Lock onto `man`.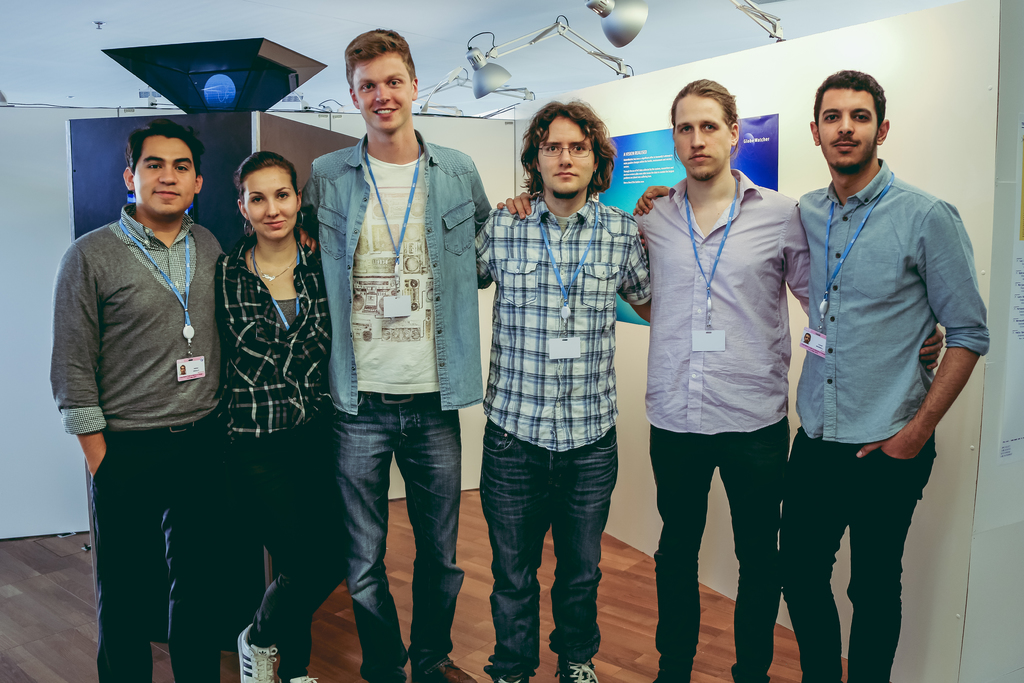
Locked: (x1=476, y1=102, x2=656, y2=682).
